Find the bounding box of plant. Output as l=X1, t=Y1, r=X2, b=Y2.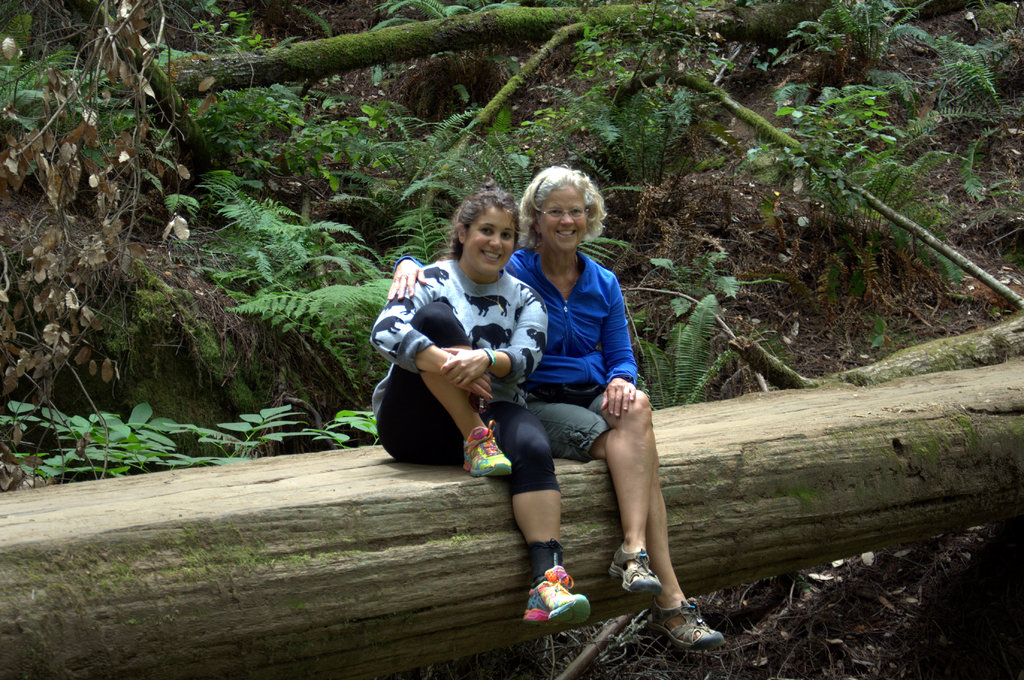
l=733, t=90, r=961, b=268.
